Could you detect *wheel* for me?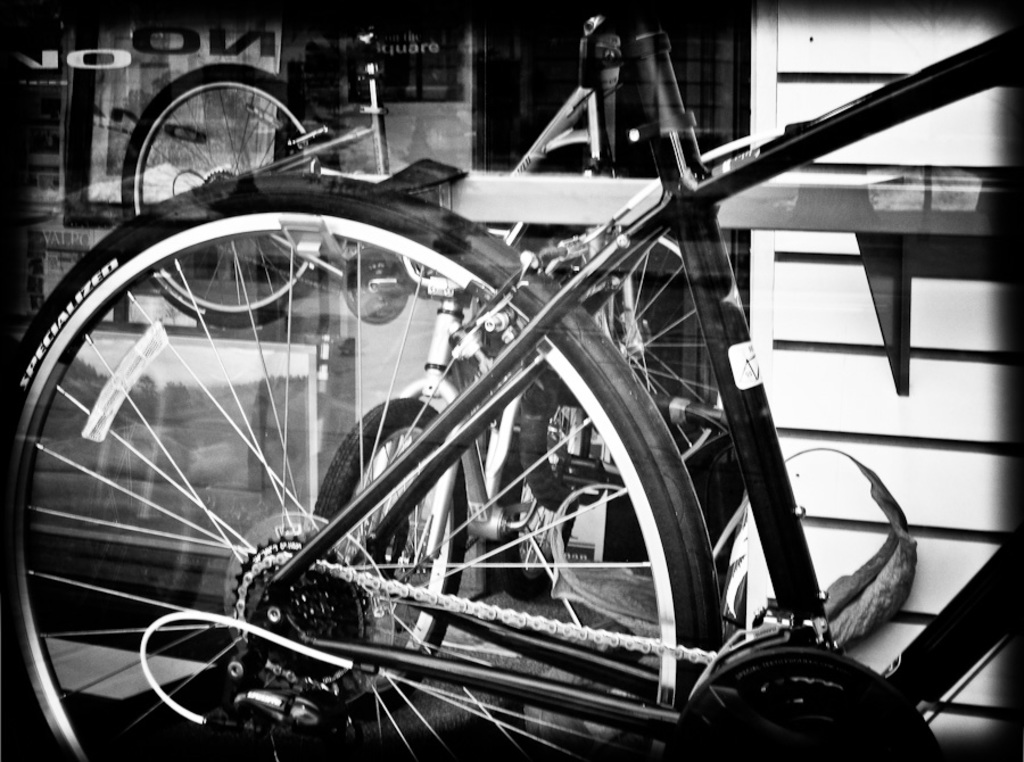
Detection result: Rect(305, 399, 474, 710).
